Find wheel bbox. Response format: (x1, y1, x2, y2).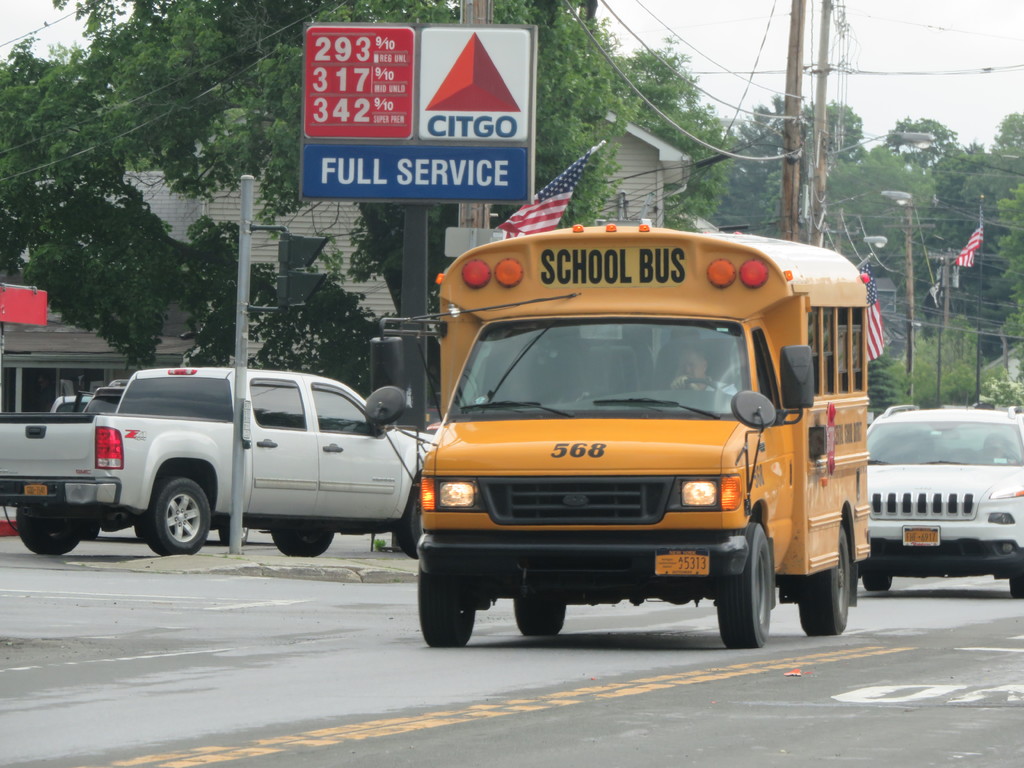
(395, 493, 426, 560).
